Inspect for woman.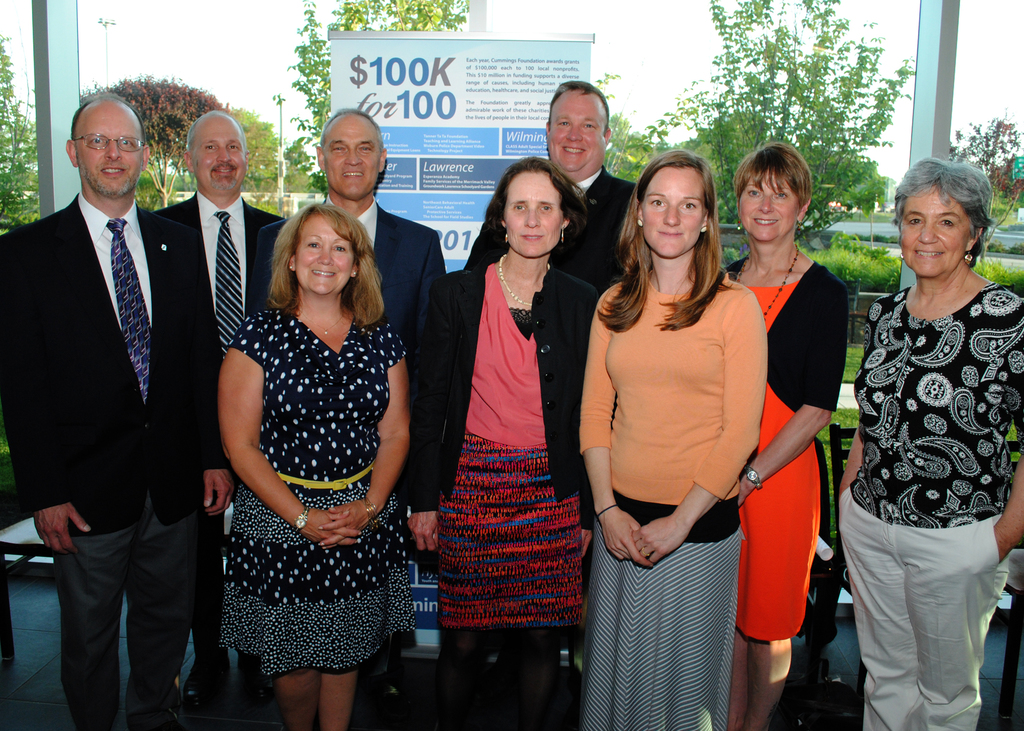
Inspection: bbox=(208, 197, 420, 729).
